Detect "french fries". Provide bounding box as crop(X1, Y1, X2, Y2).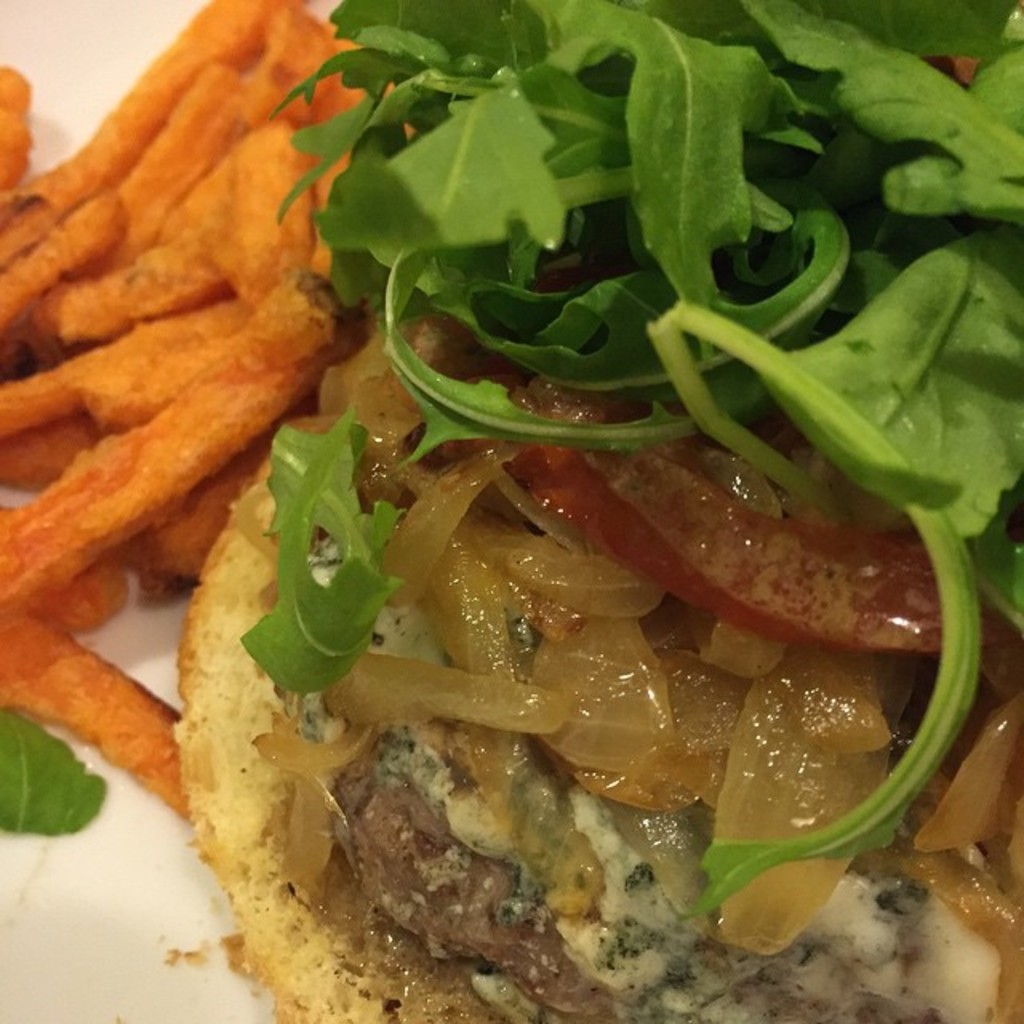
crop(104, 59, 248, 229).
